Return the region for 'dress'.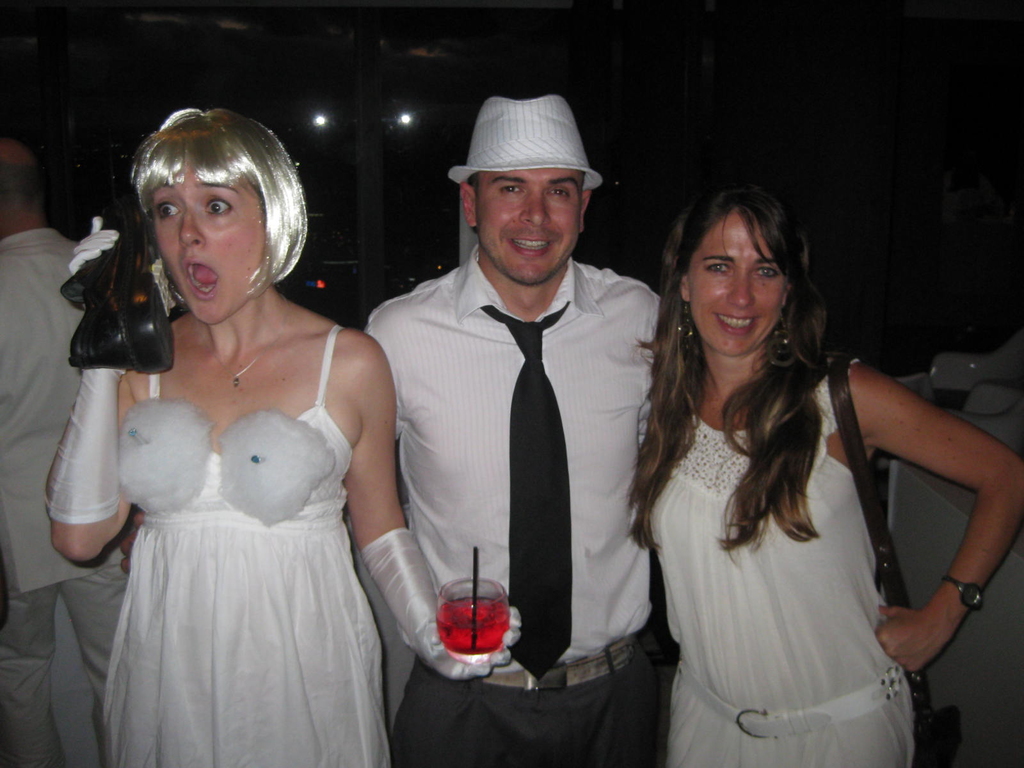
[left=617, top=294, right=919, bottom=767].
